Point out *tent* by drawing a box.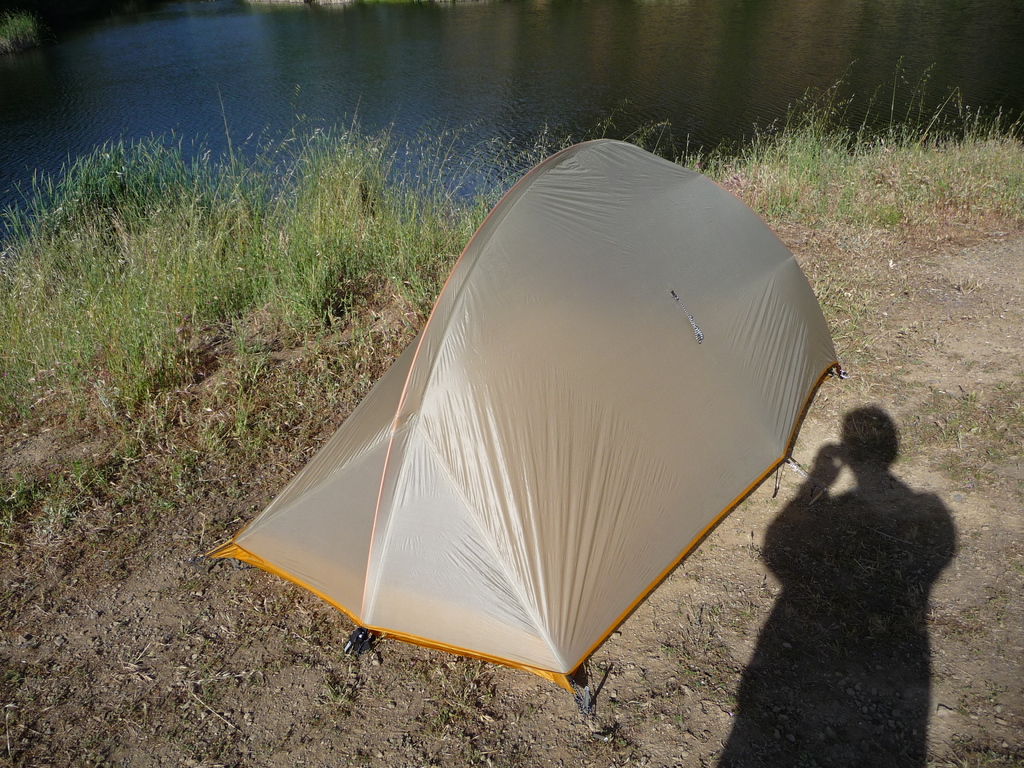
[224,190,823,712].
